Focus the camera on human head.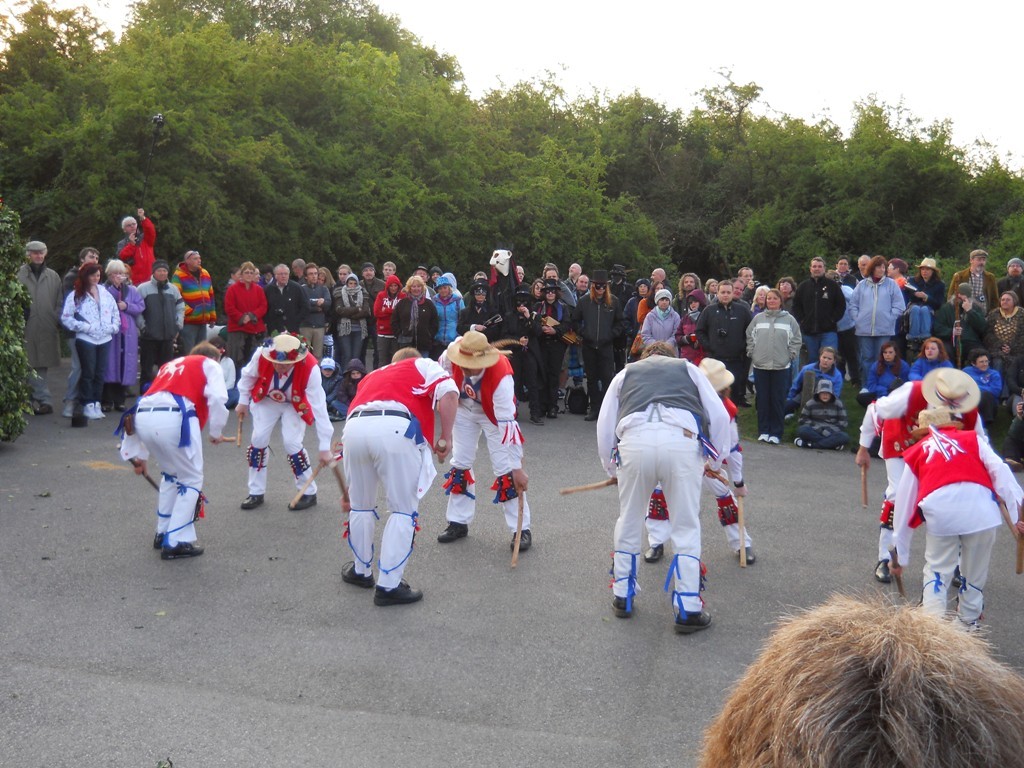
Focus region: crop(922, 335, 944, 360).
